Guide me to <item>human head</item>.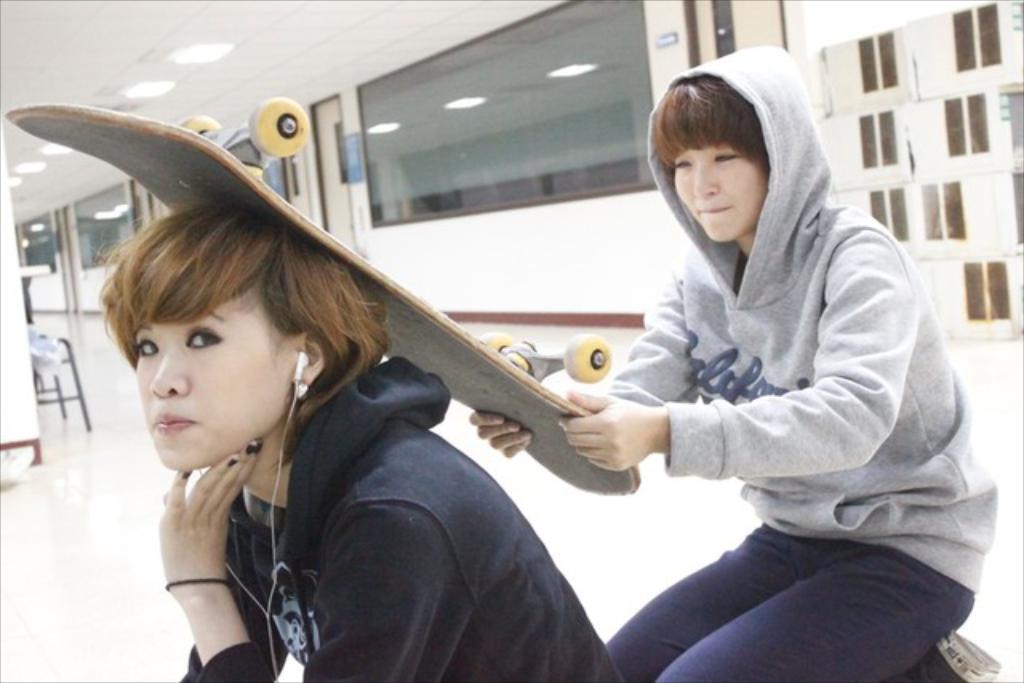
Guidance: crop(90, 205, 398, 477).
